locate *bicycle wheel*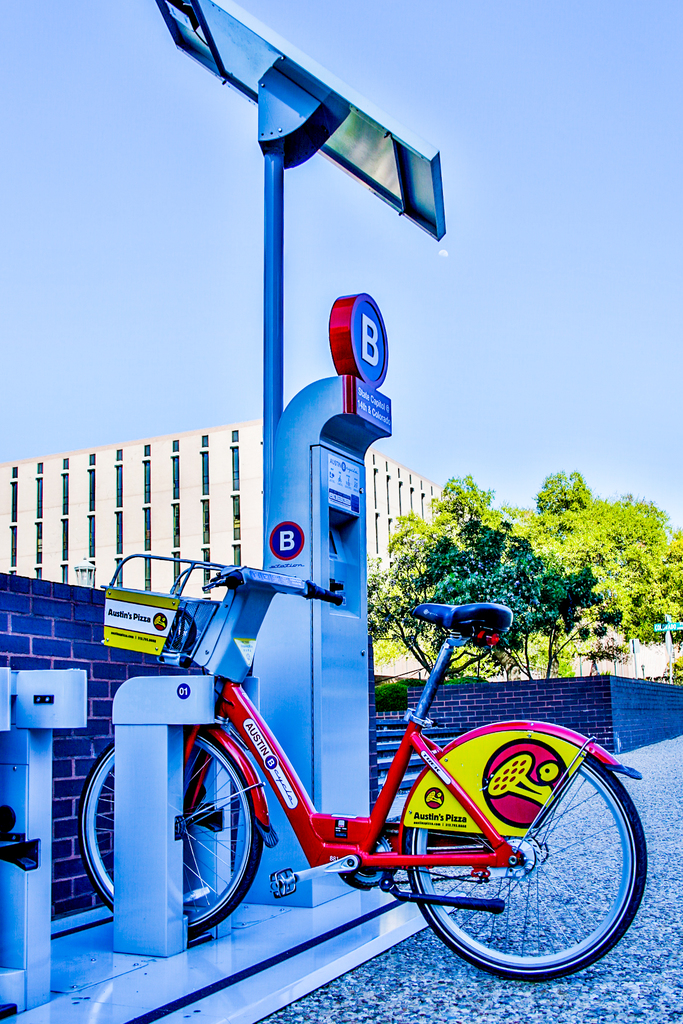
region(402, 764, 661, 984)
